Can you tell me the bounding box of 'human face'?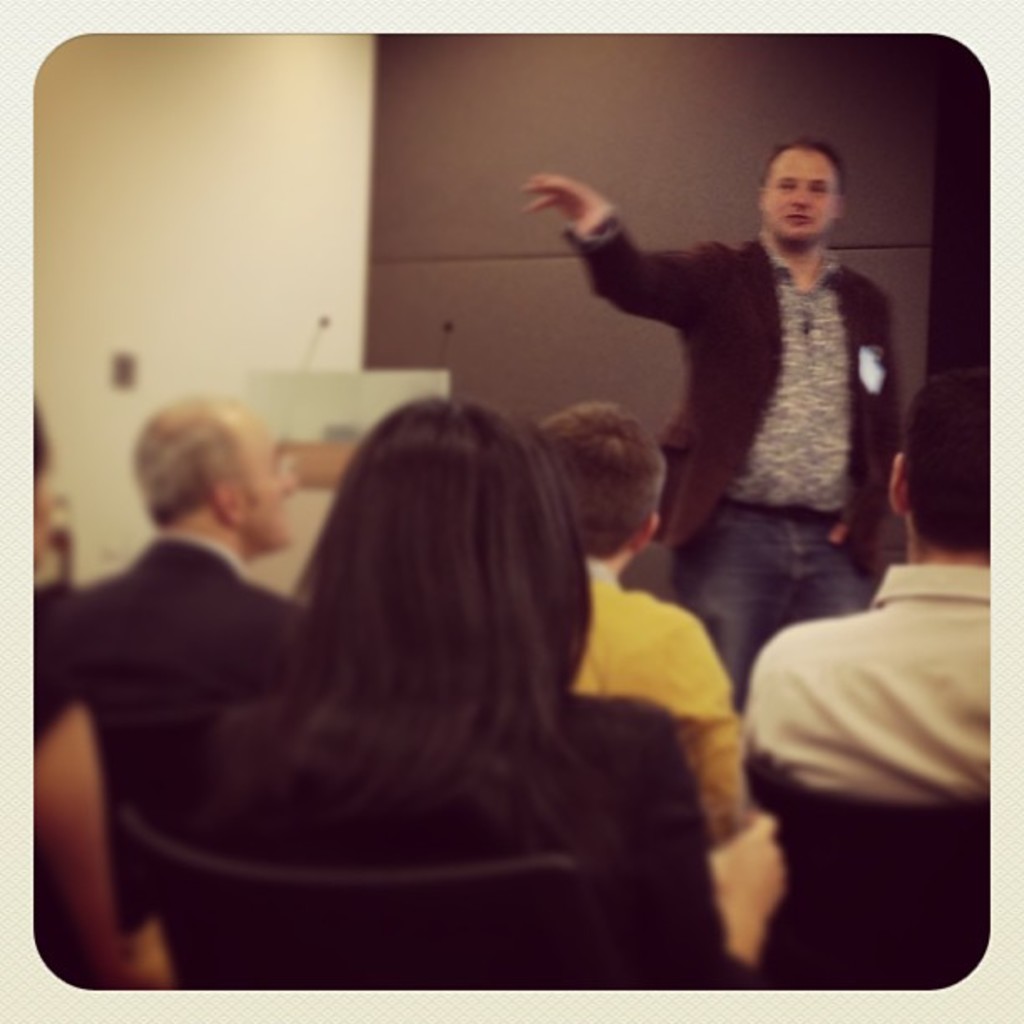
{"x1": 239, "y1": 403, "x2": 296, "y2": 550}.
